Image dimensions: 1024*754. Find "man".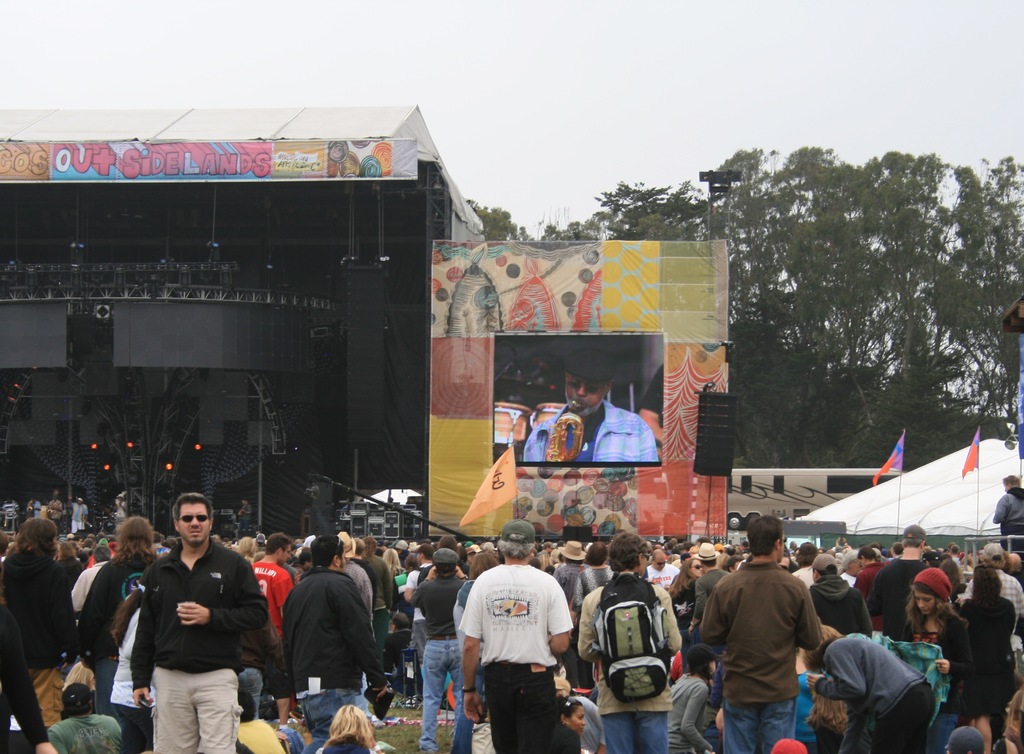
685:540:731:632.
